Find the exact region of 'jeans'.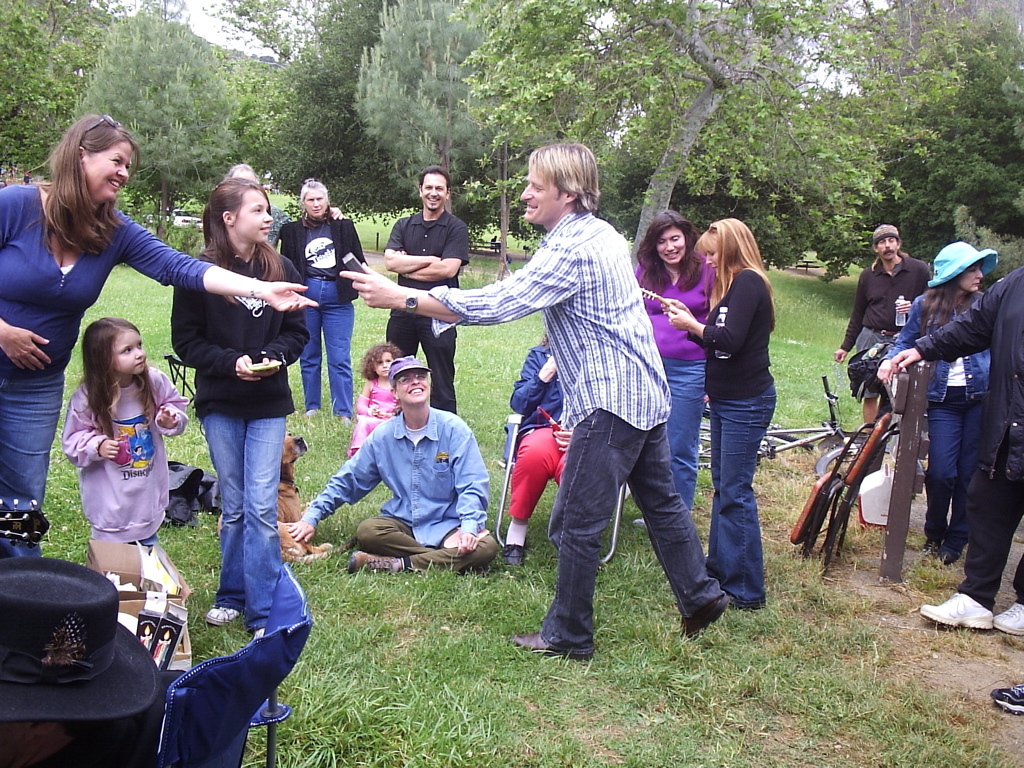
Exact region: (x1=710, y1=387, x2=775, y2=608).
